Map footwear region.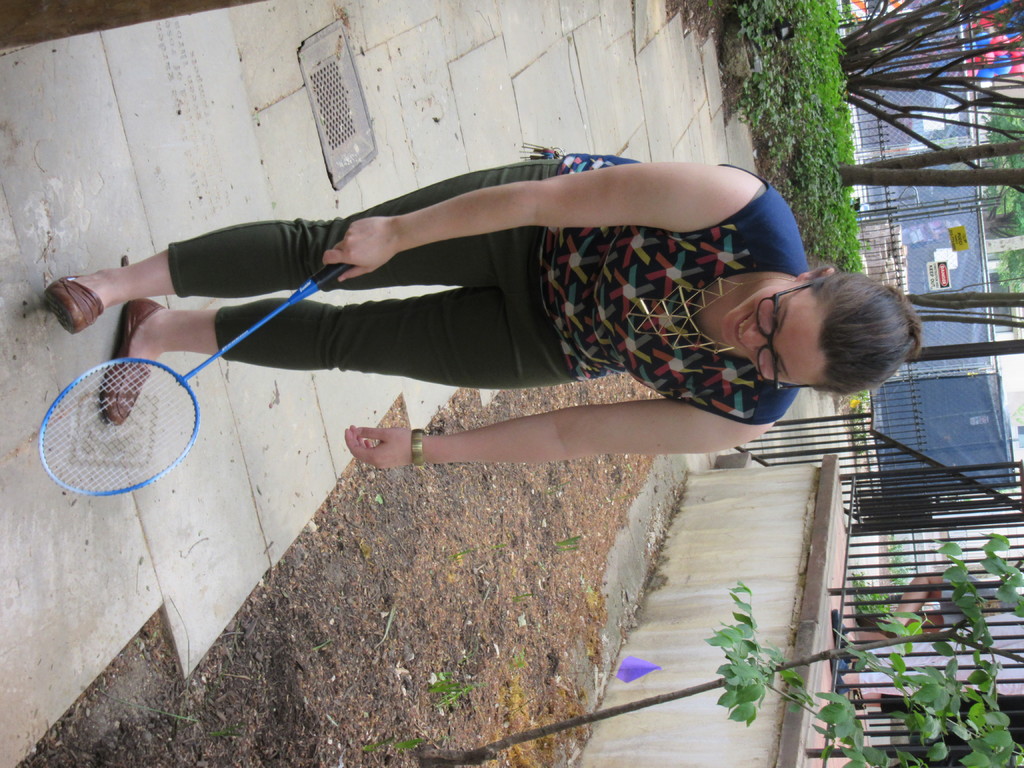
Mapped to 45:251:153:323.
